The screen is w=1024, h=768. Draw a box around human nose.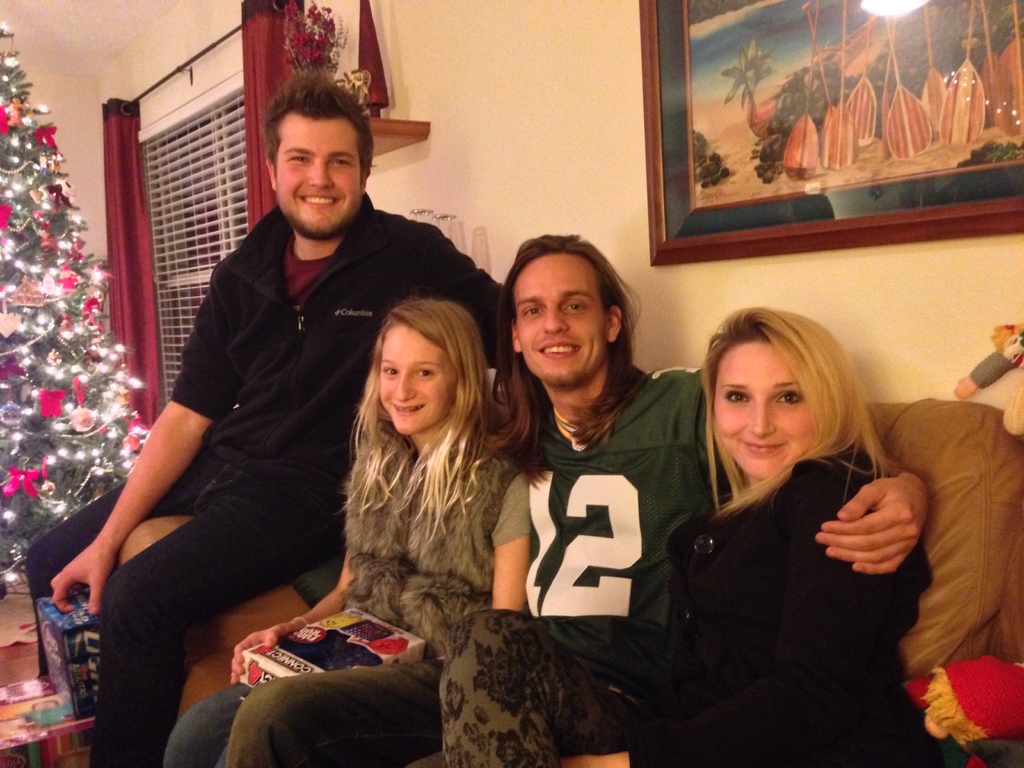
<region>541, 306, 570, 332</region>.
